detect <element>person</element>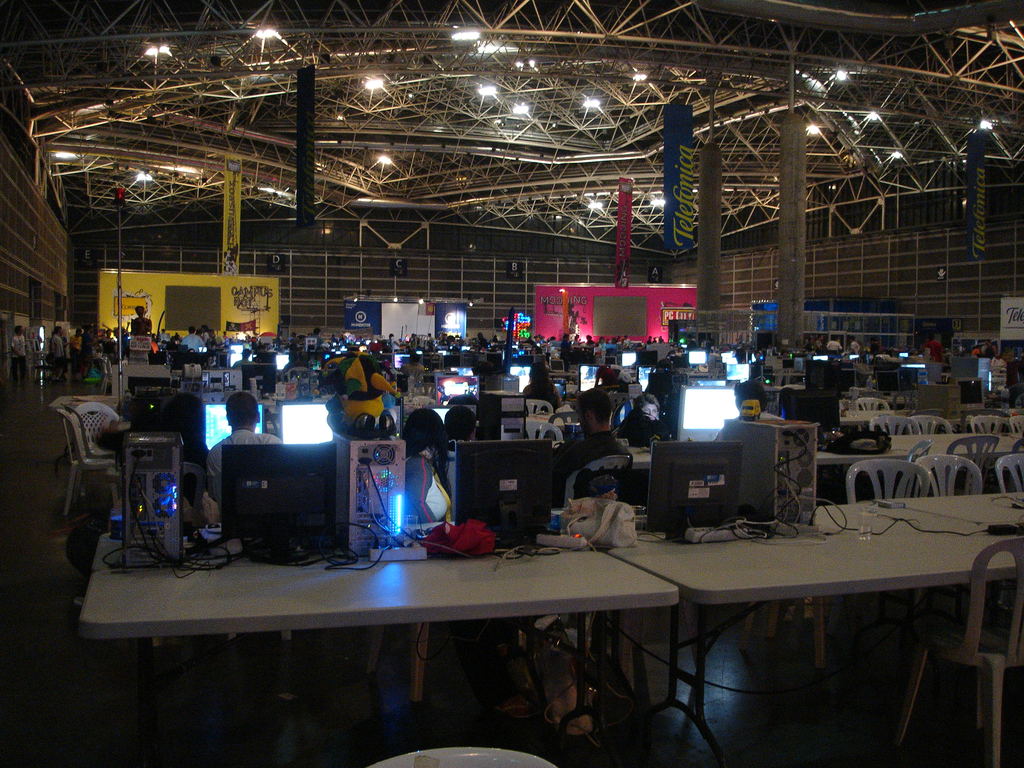
982/337/995/359
